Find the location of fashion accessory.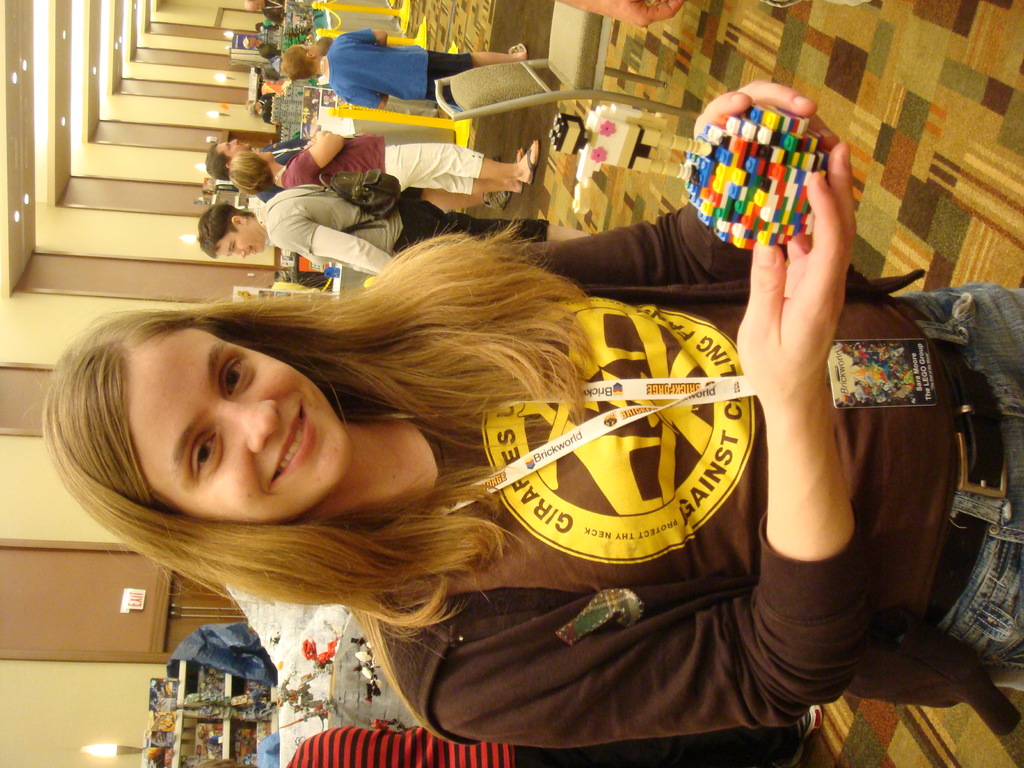
Location: <bbox>887, 290, 1009, 636</bbox>.
